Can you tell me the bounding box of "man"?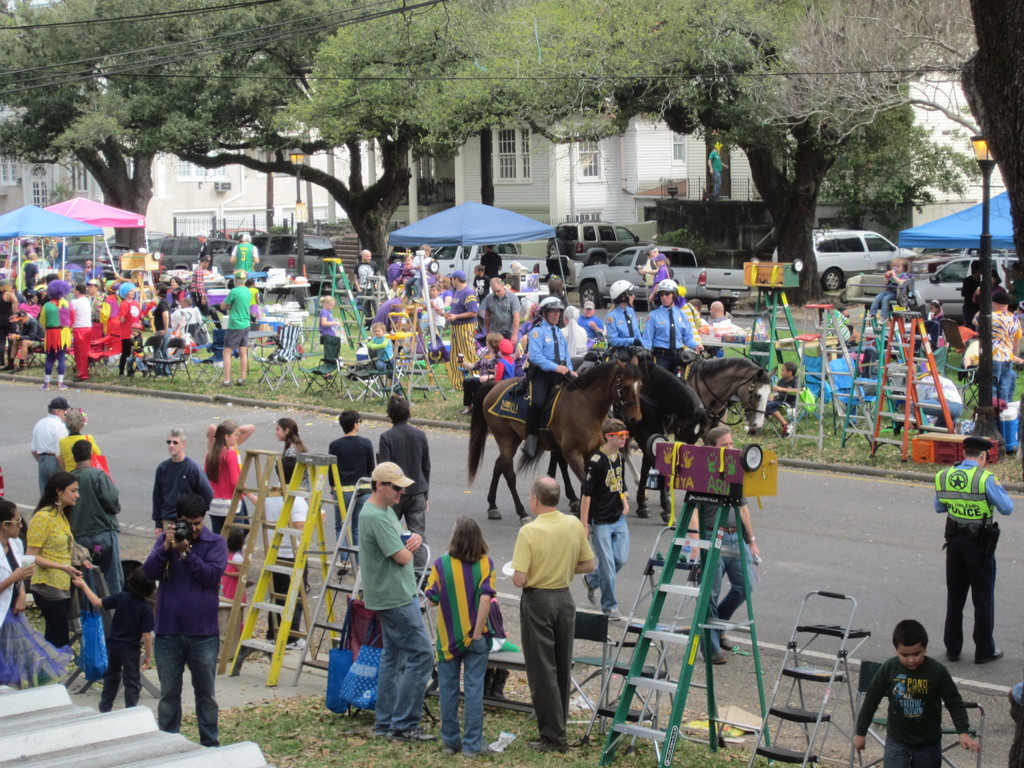
152,426,210,536.
